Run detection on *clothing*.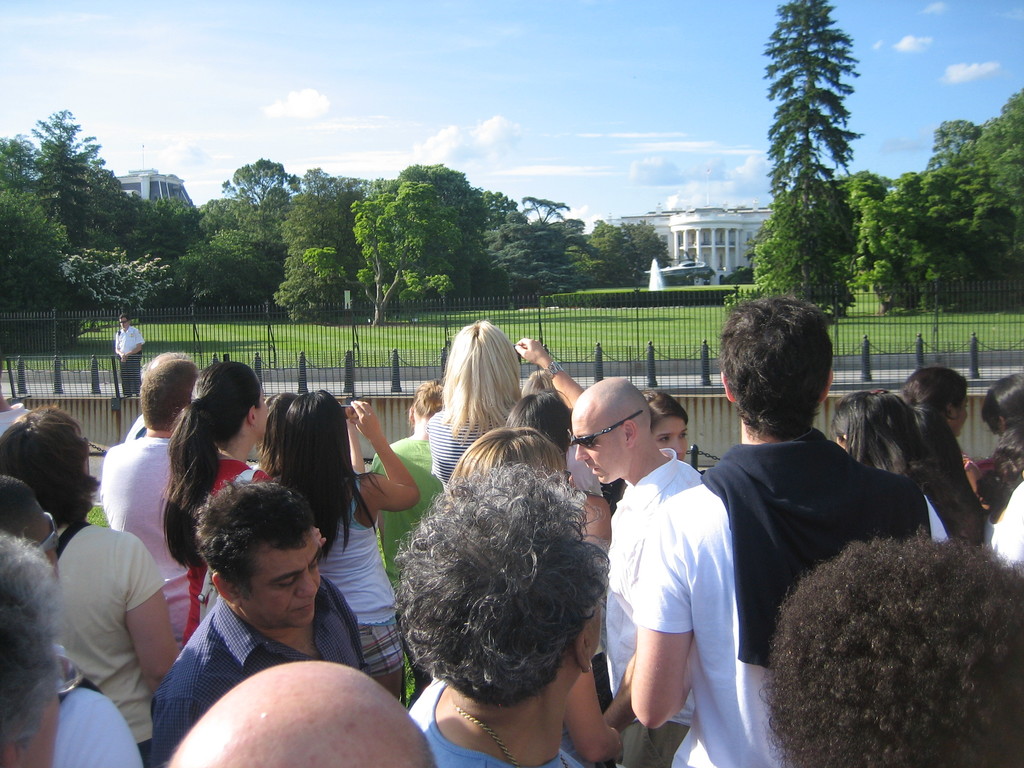
Result: [left=38, top=522, right=172, bottom=764].
